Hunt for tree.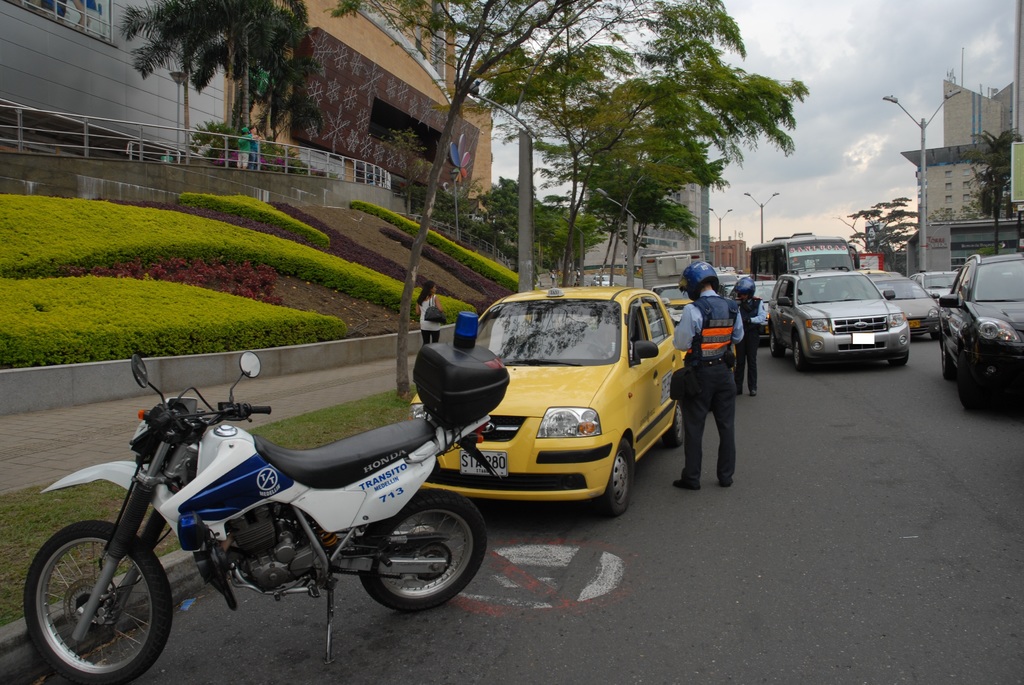
Hunted down at (x1=131, y1=0, x2=218, y2=135).
